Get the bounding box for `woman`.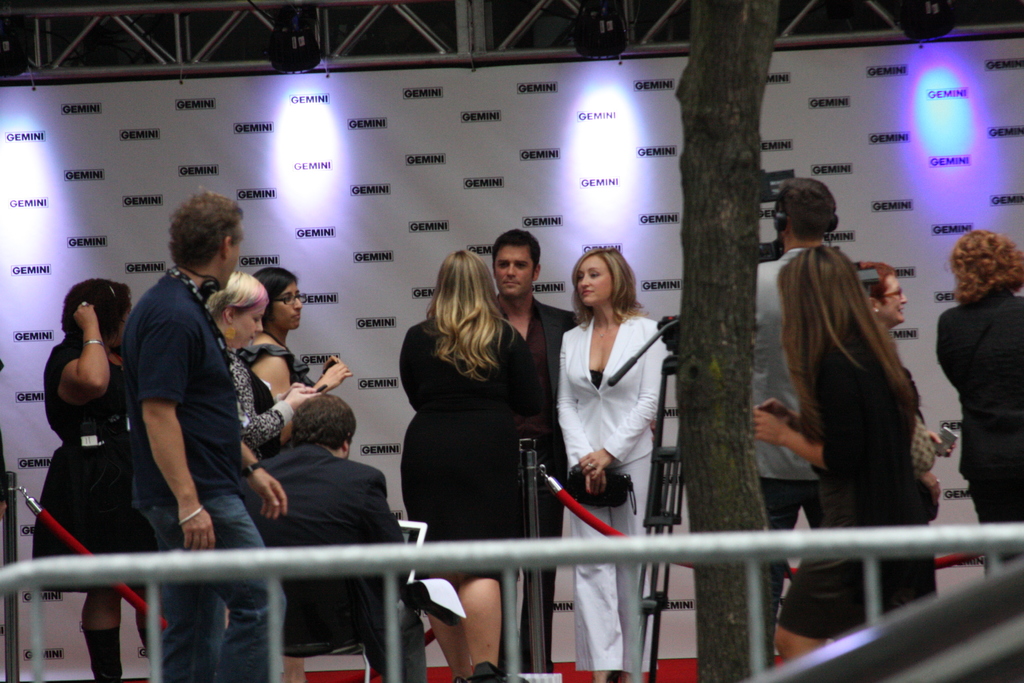
box(28, 278, 135, 682).
